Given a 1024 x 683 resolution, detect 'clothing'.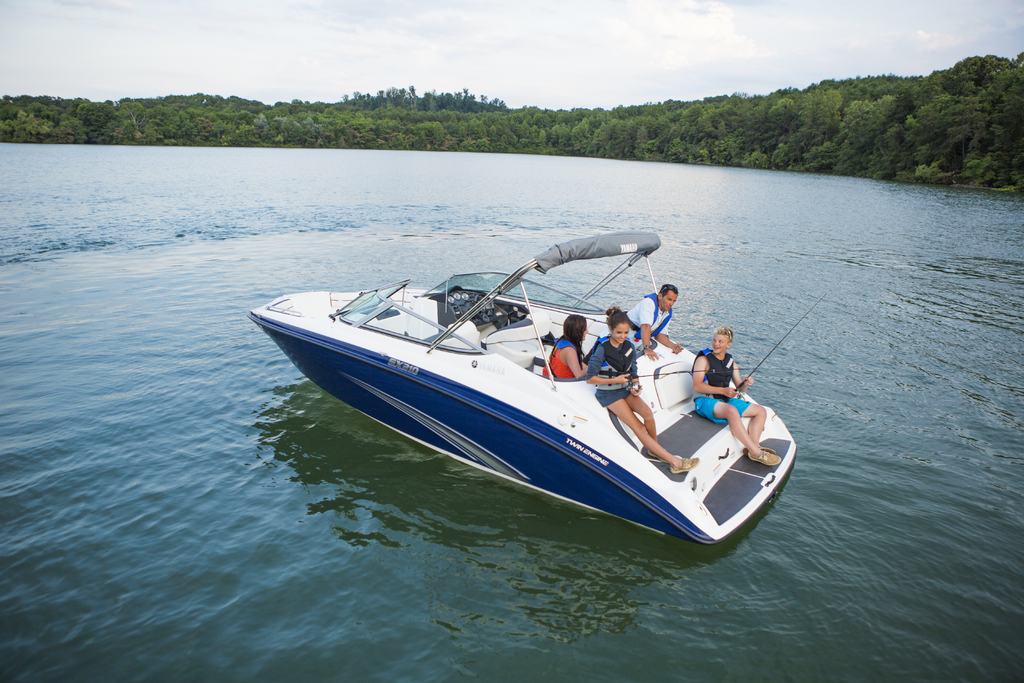
region(540, 338, 580, 383).
